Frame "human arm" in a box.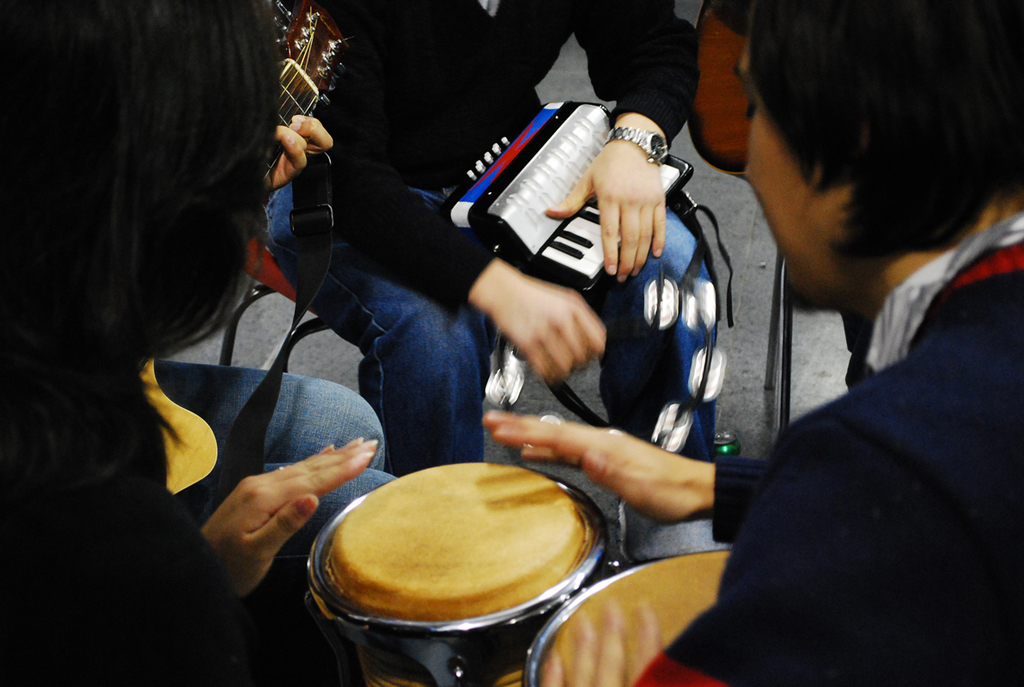
box=[197, 435, 383, 602].
